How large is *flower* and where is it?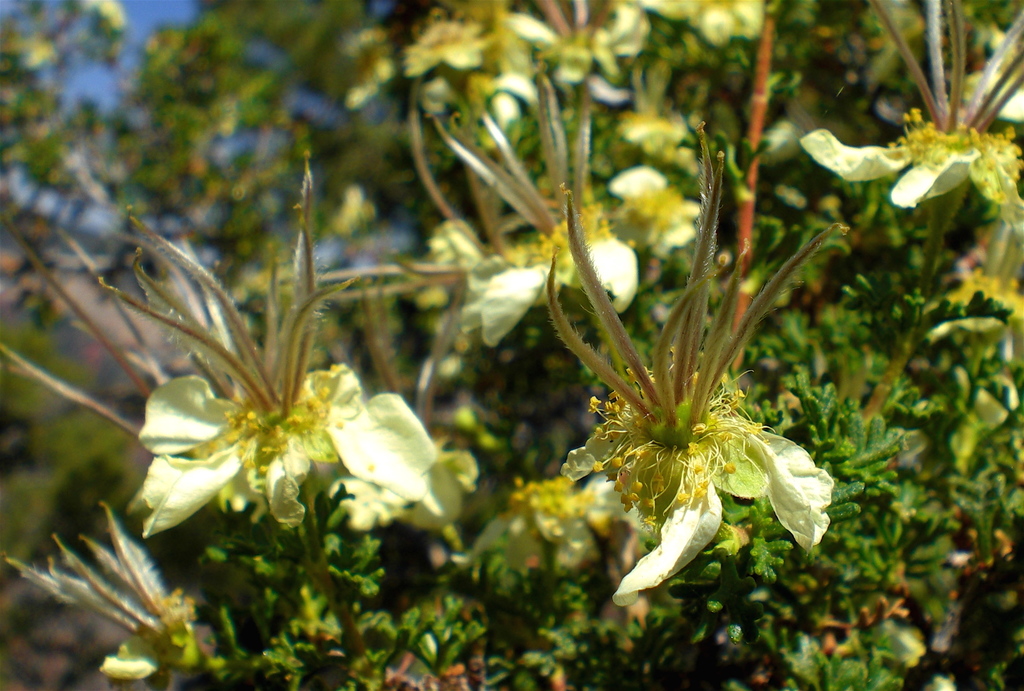
Bounding box: <bbox>556, 175, 846, 582</bbox>.
